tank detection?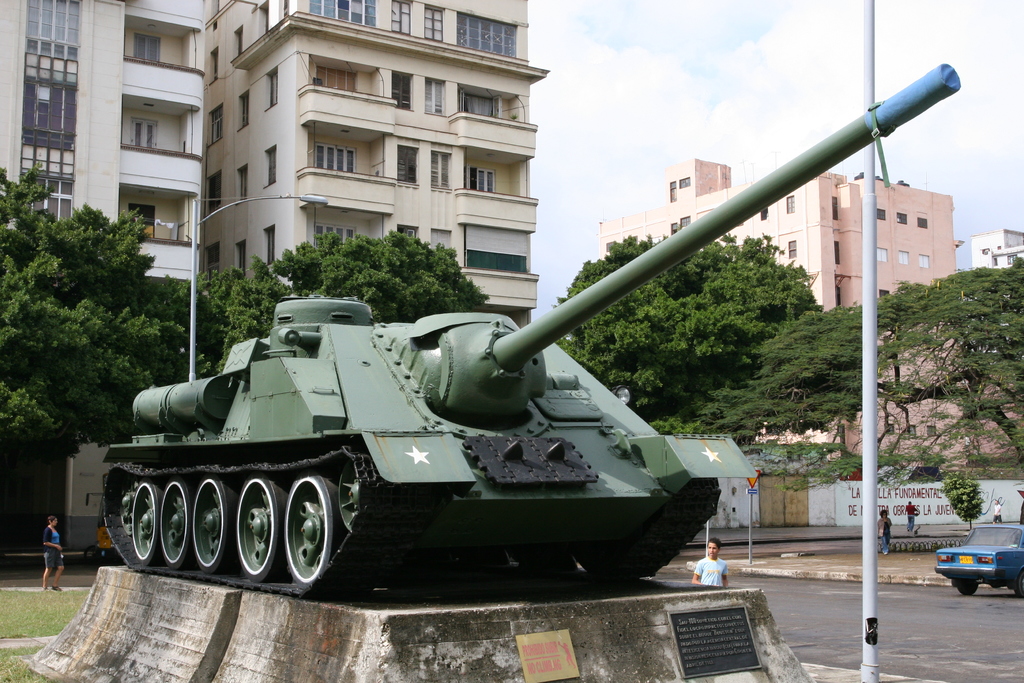
100,62,963,598
